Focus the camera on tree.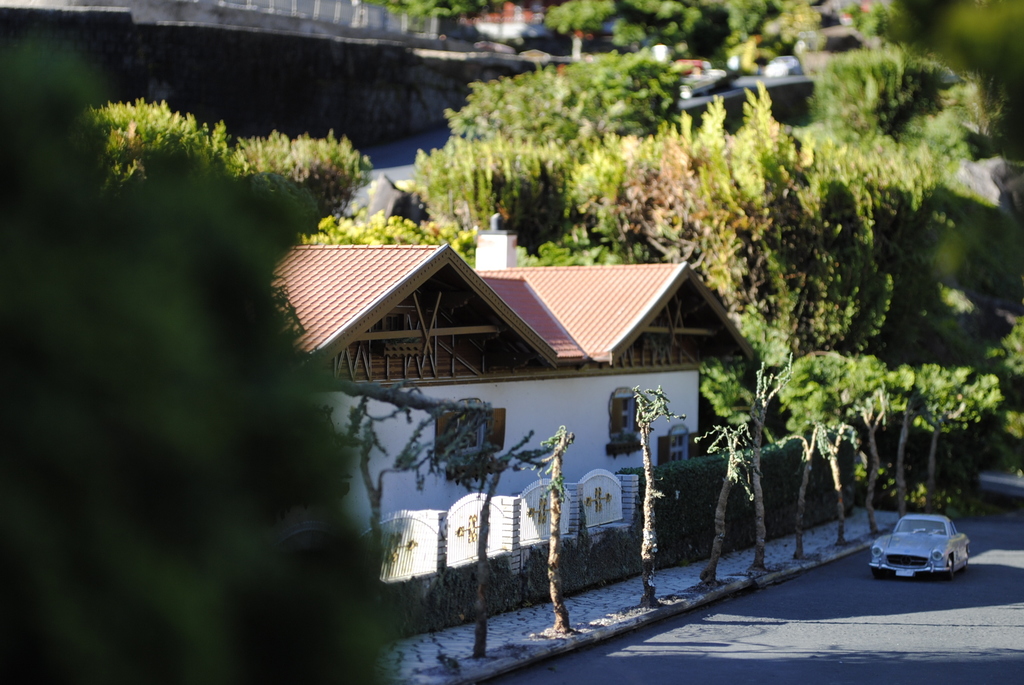
Focus region: (left=910, top=357, right=1006, bottom=519).
